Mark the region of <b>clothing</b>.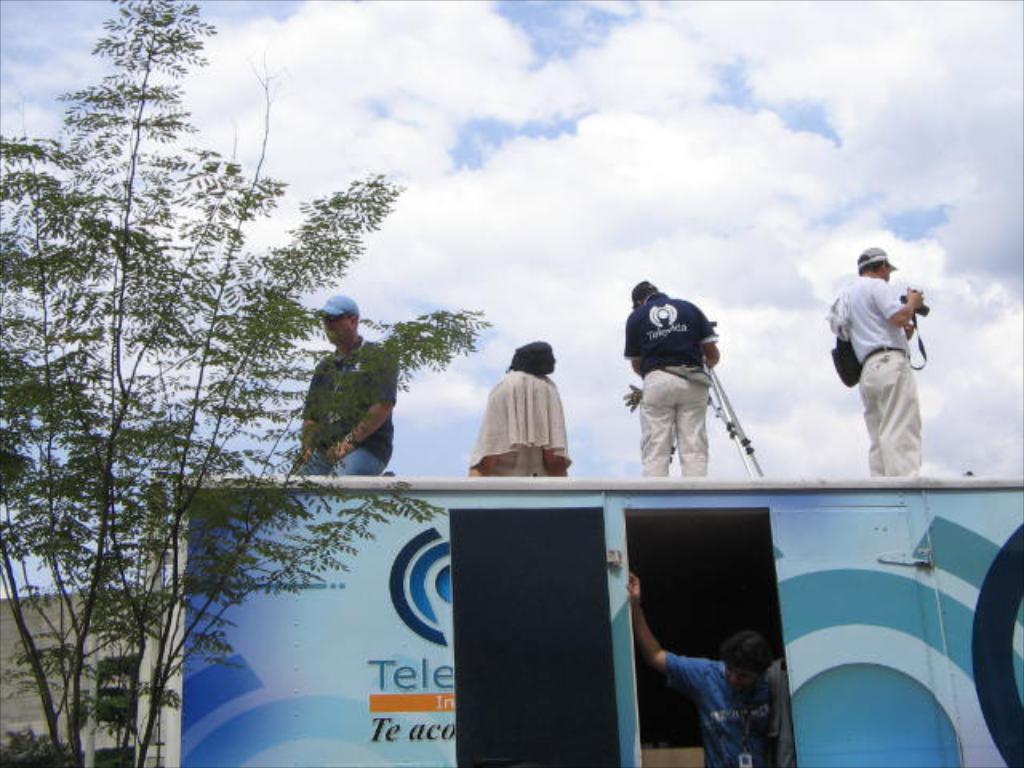
Region: <box>654,648,795,766</box>.
